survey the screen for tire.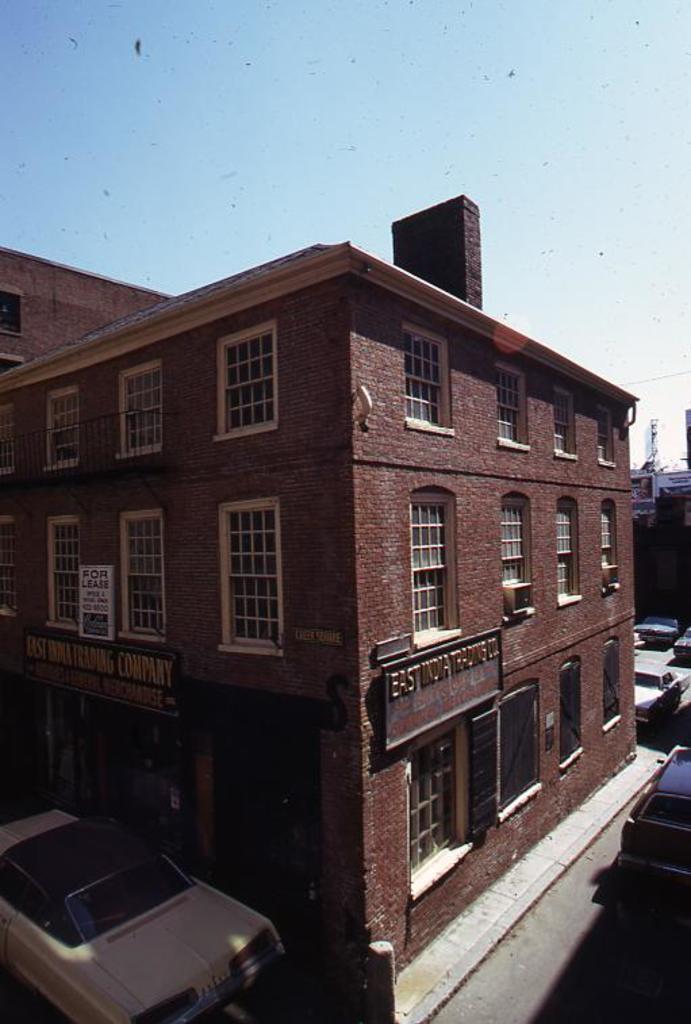
Survey found: box=[679, 656, 684, 661].
